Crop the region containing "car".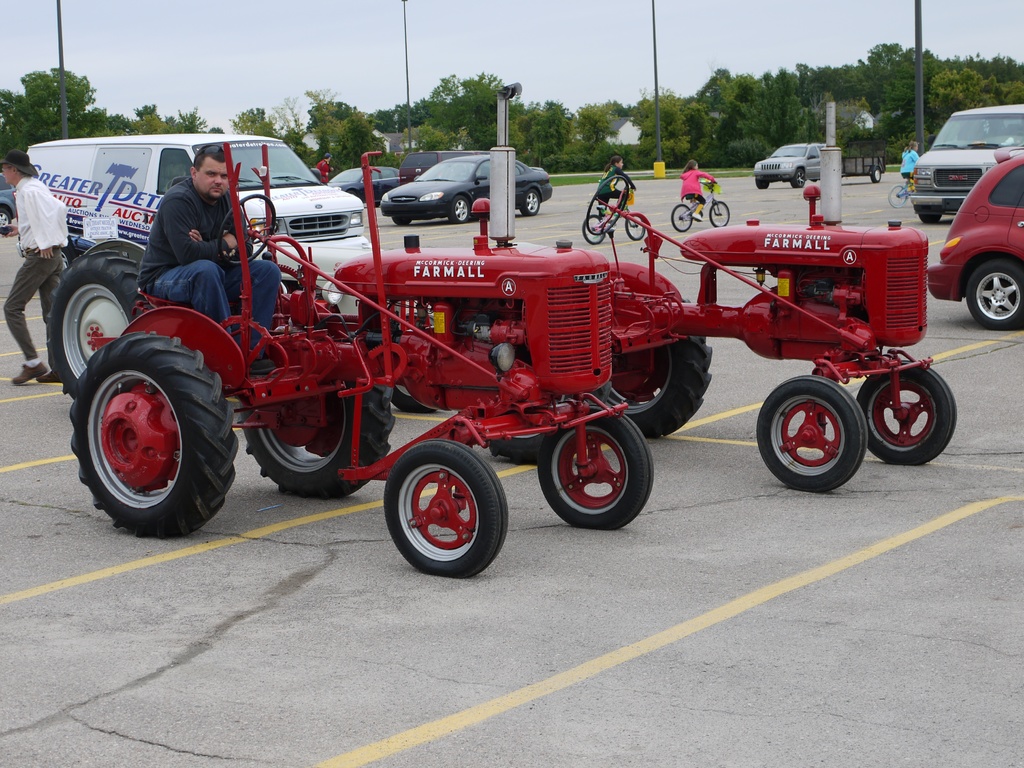
Crop region: {"x1": 369, "y1": 148, "x2": 534, "y2": 219}.
